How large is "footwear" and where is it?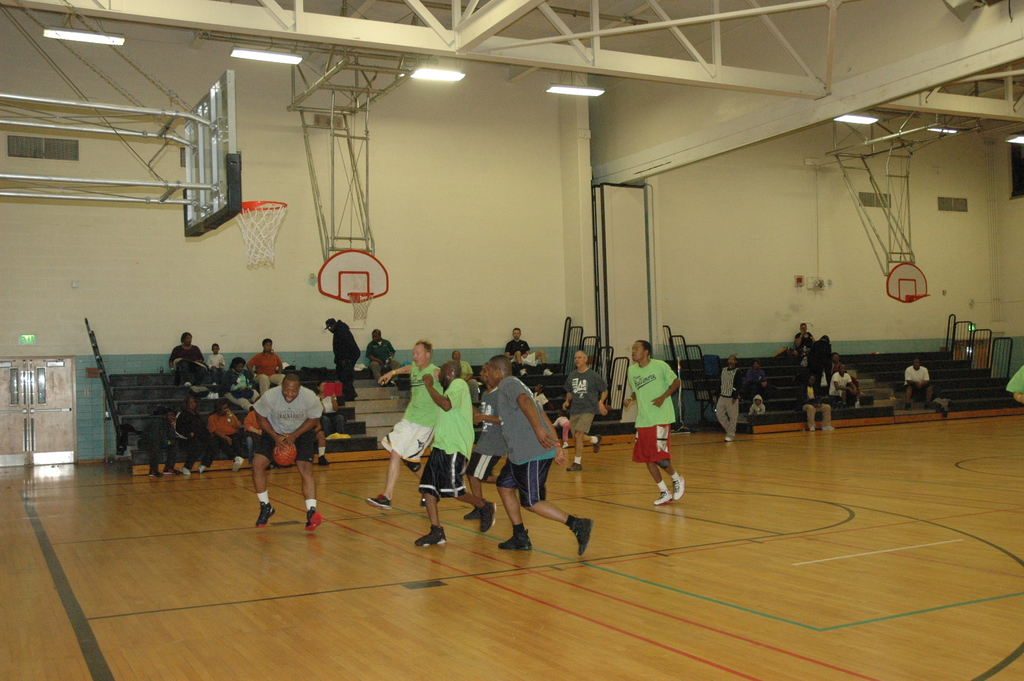
Bounding box: region(364, 493, 393, 513).
